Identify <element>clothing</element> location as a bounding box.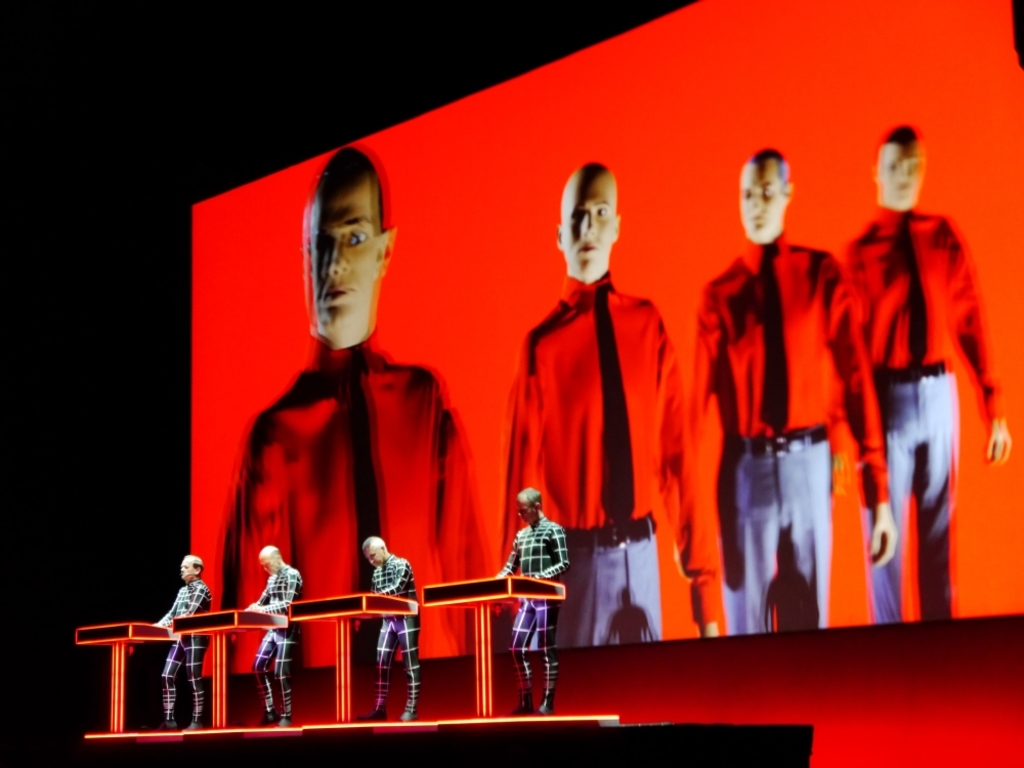
detection(841, 198, 1000, 626).
